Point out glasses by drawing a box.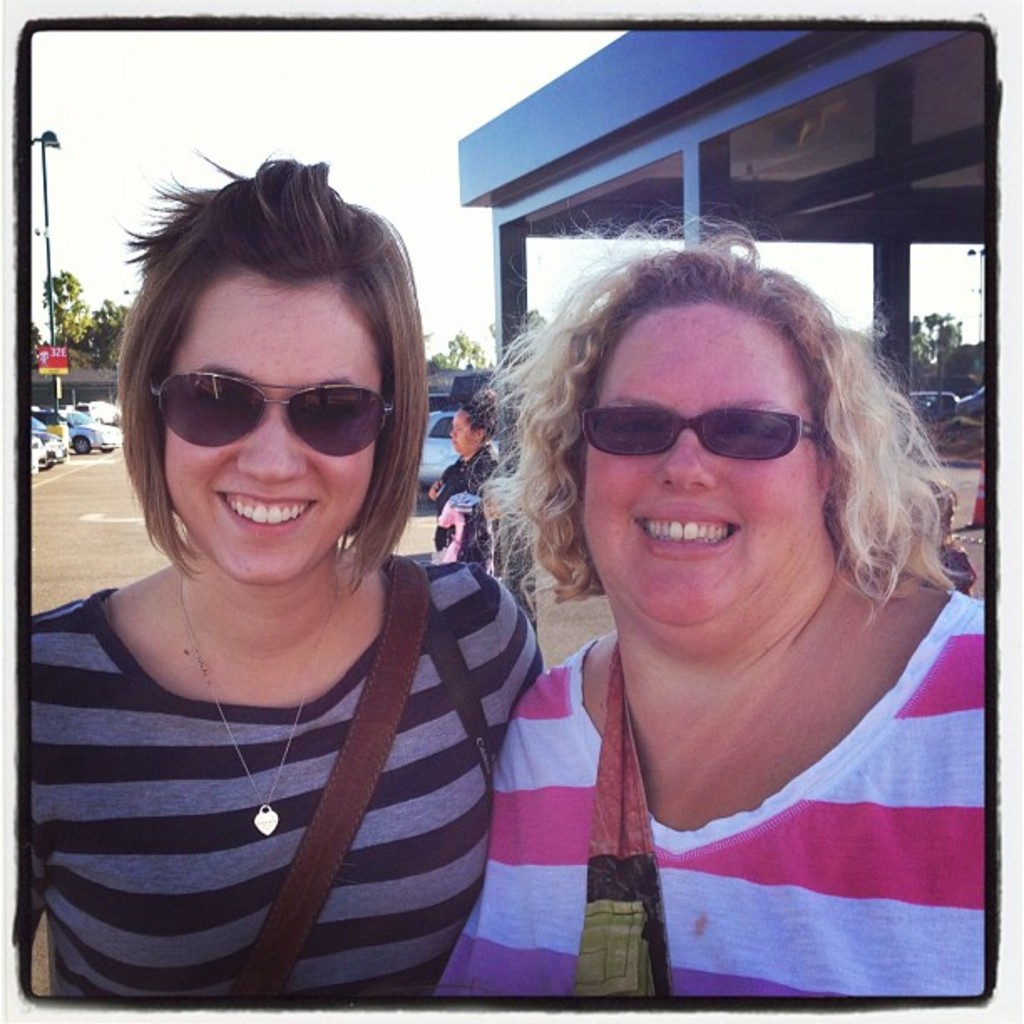
<box>567,392,890,487</box>.
